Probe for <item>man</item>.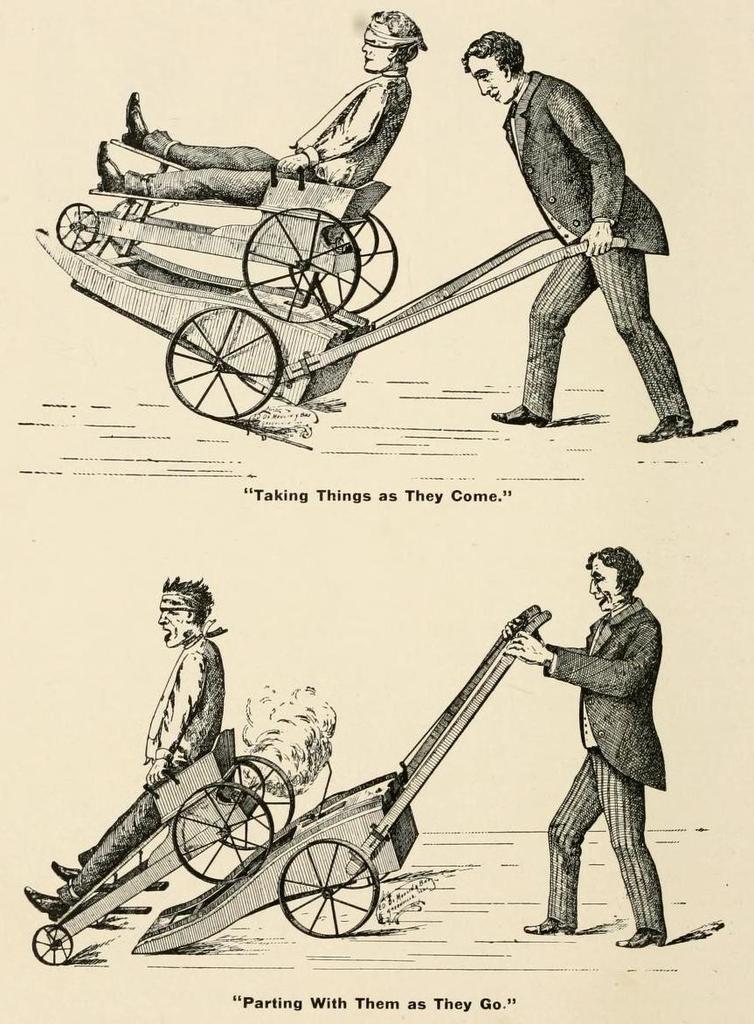
Probe result: left=479, top=31, right=674, bottom=439.
